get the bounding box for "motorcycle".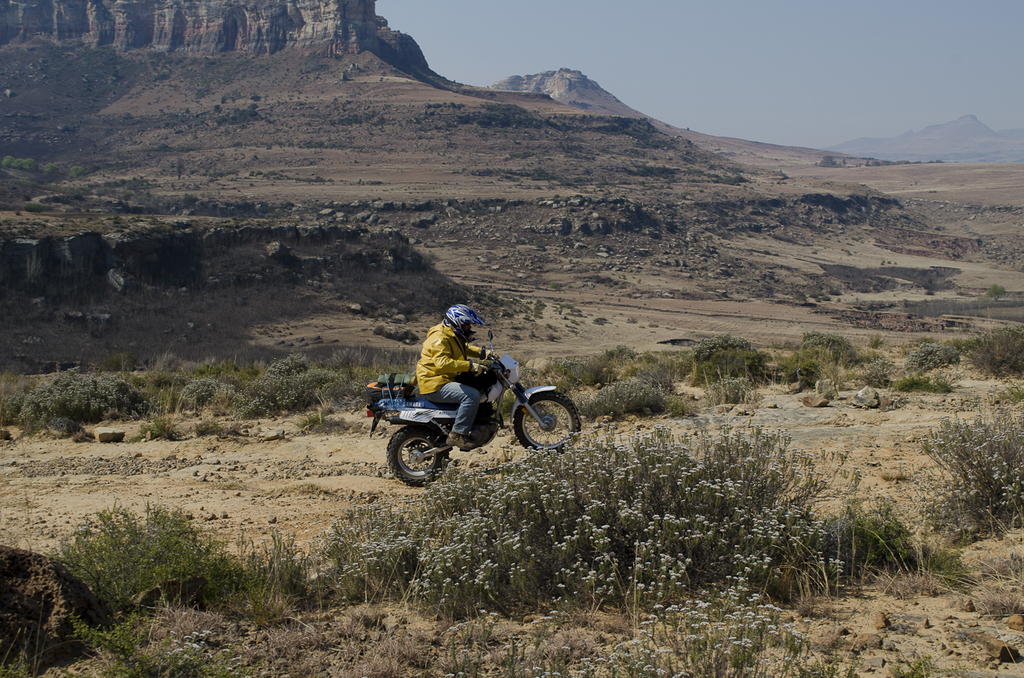
366,330,580,488.
